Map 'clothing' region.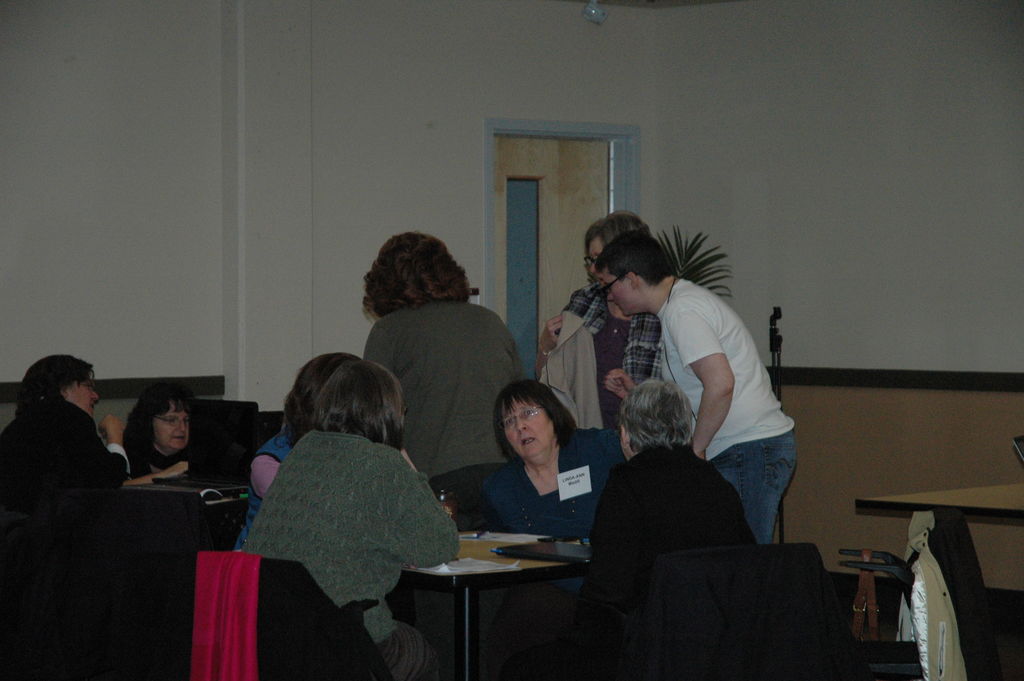
Mapped to 362 298 527 676.
